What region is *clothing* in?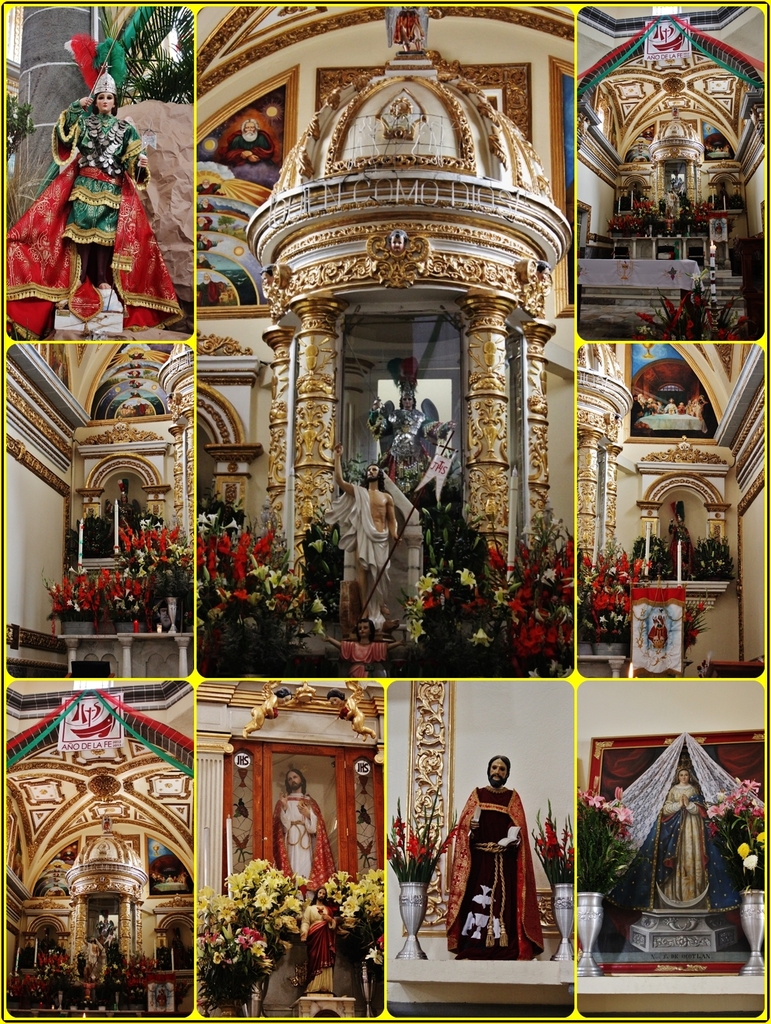
<bbox>457, 788, 556, 963</bbox>.
